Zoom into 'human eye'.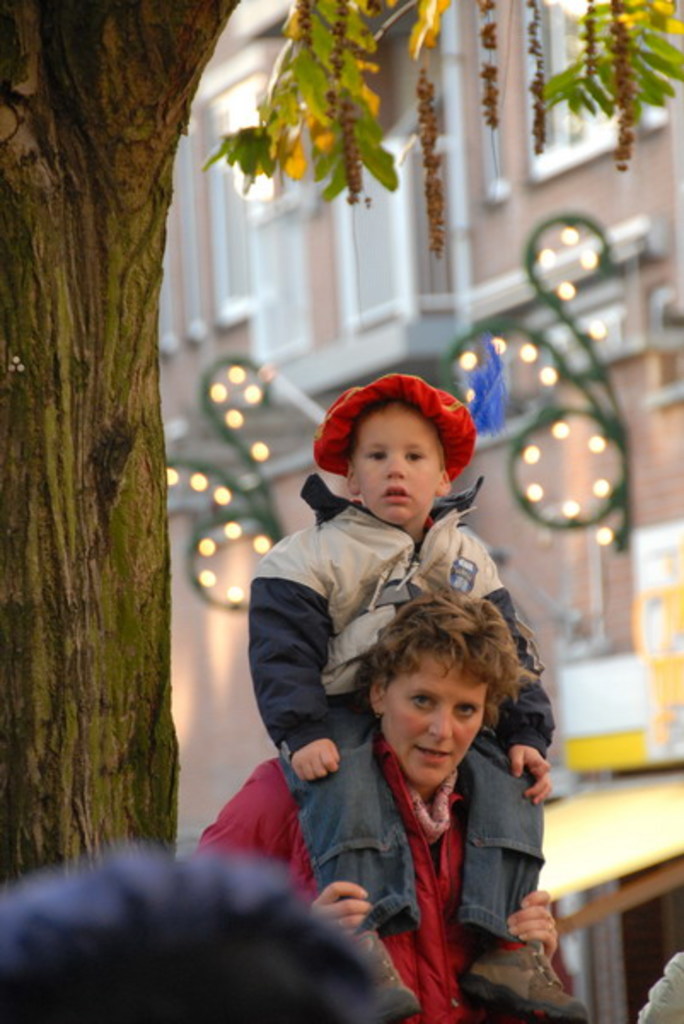
Zoom target: {"left": 450, "top": 701, "right": 476, "bottom": 720}.
